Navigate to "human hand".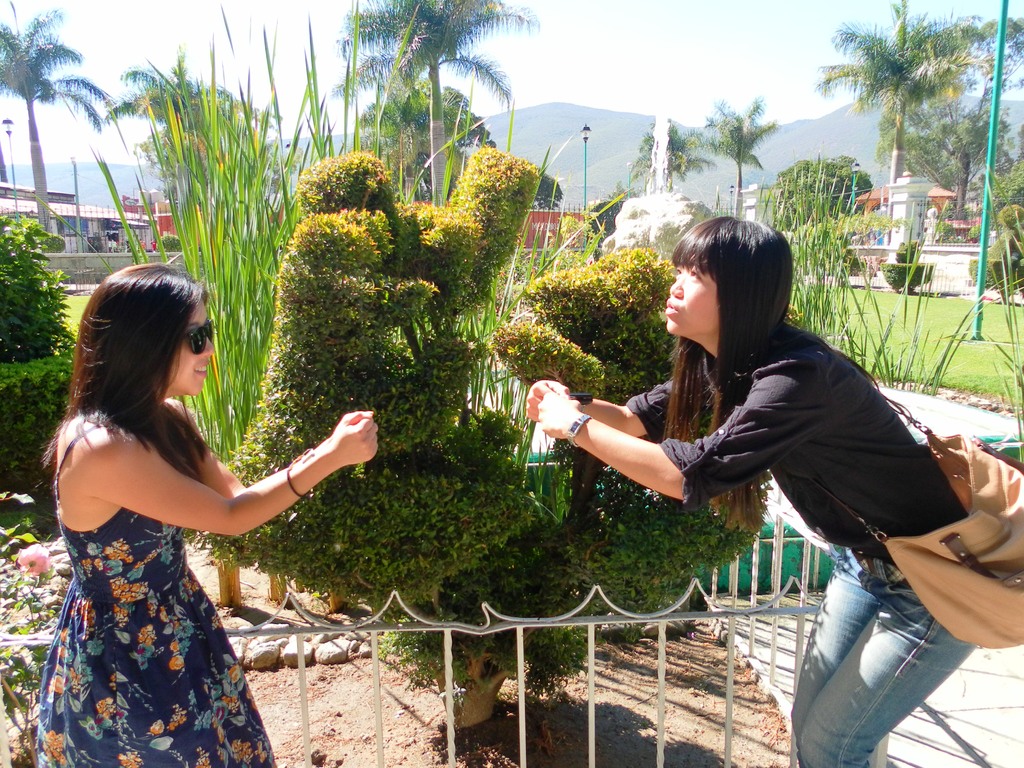
Navigation target: {"x1": 289, "y1": 412, "x2": 376, "y2": 497}.
